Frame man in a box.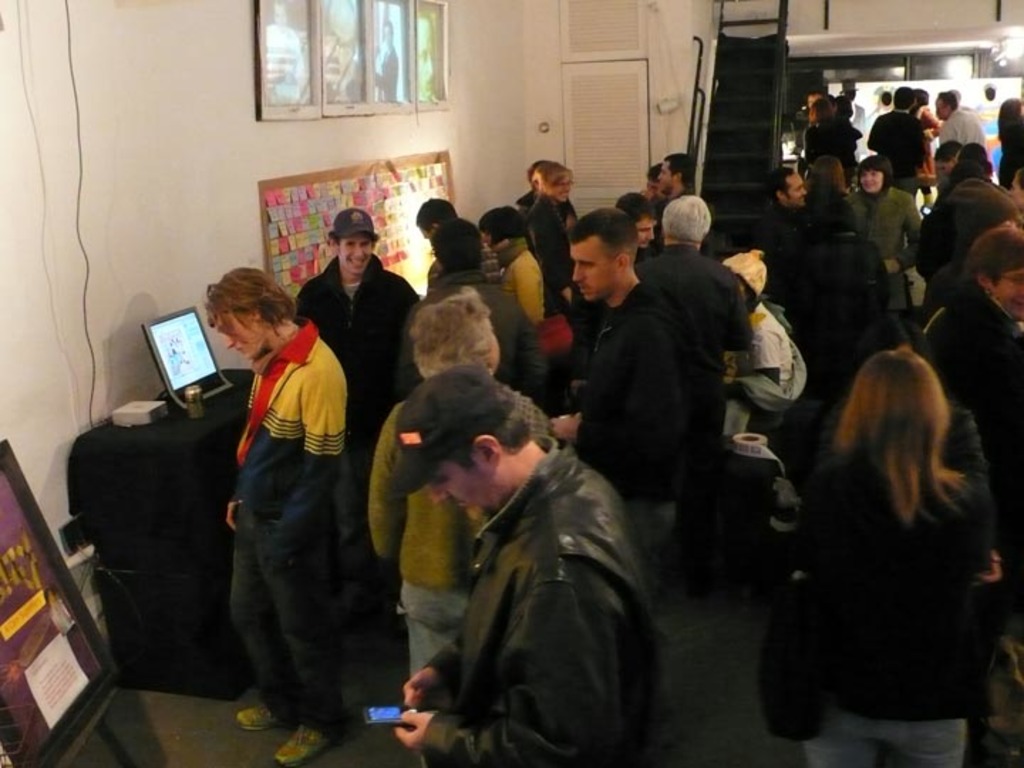
detection(657, 151, 698, 218).
